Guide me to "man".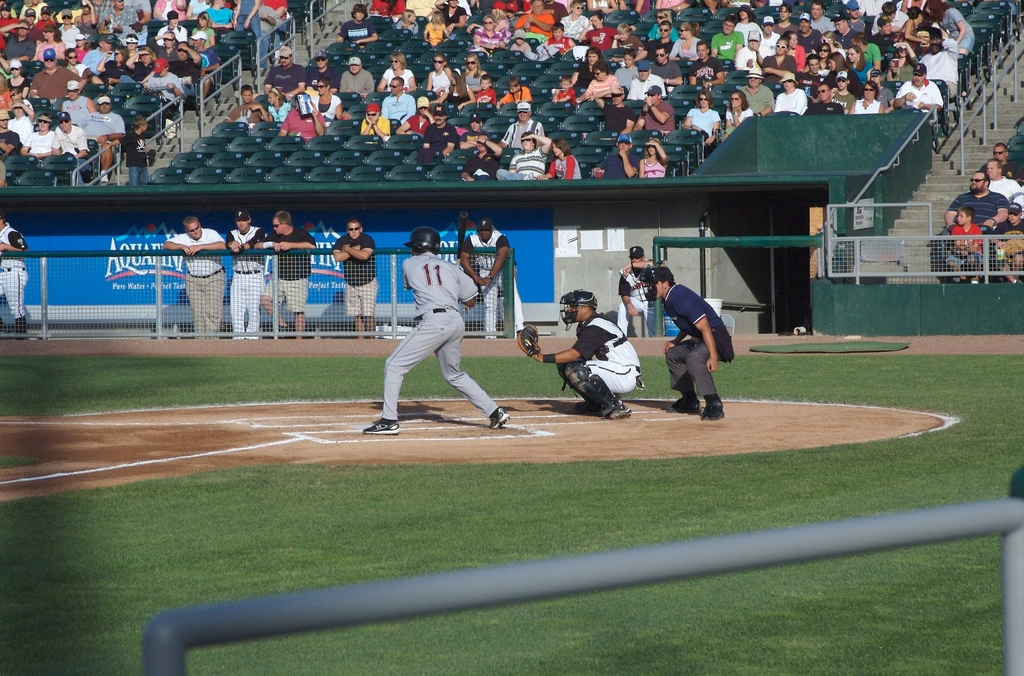
Guidance: locate(54, 107, 87, 151).
